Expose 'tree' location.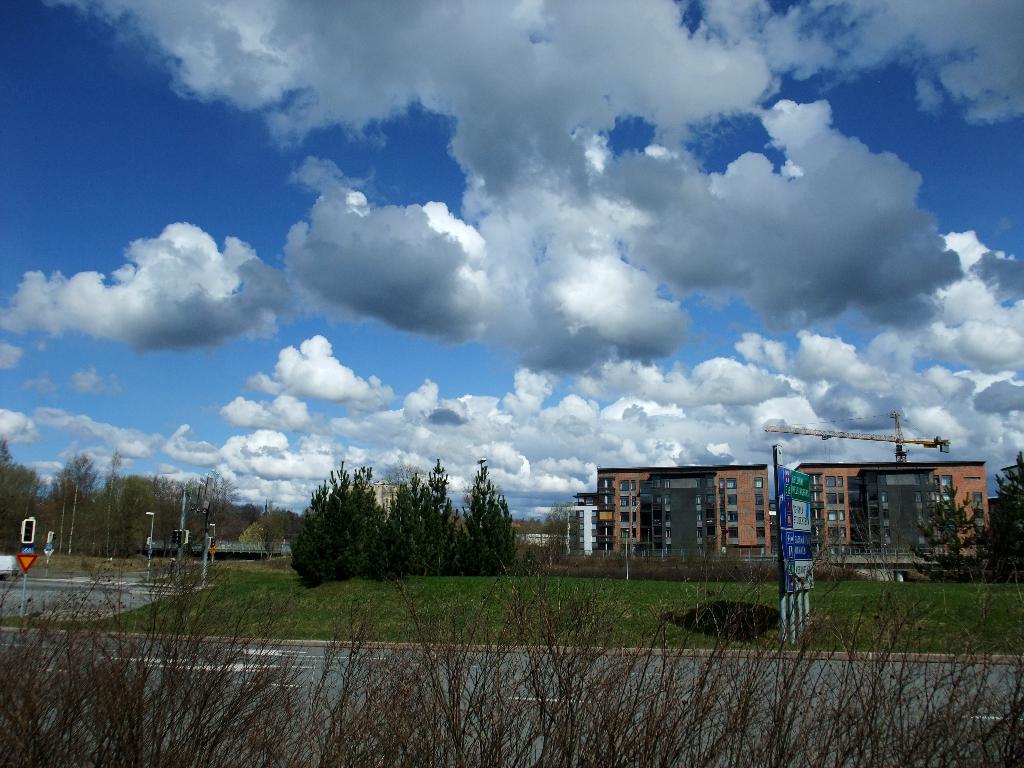
Exposed at <bbox>0, 435, 53, 569</bbox>.
